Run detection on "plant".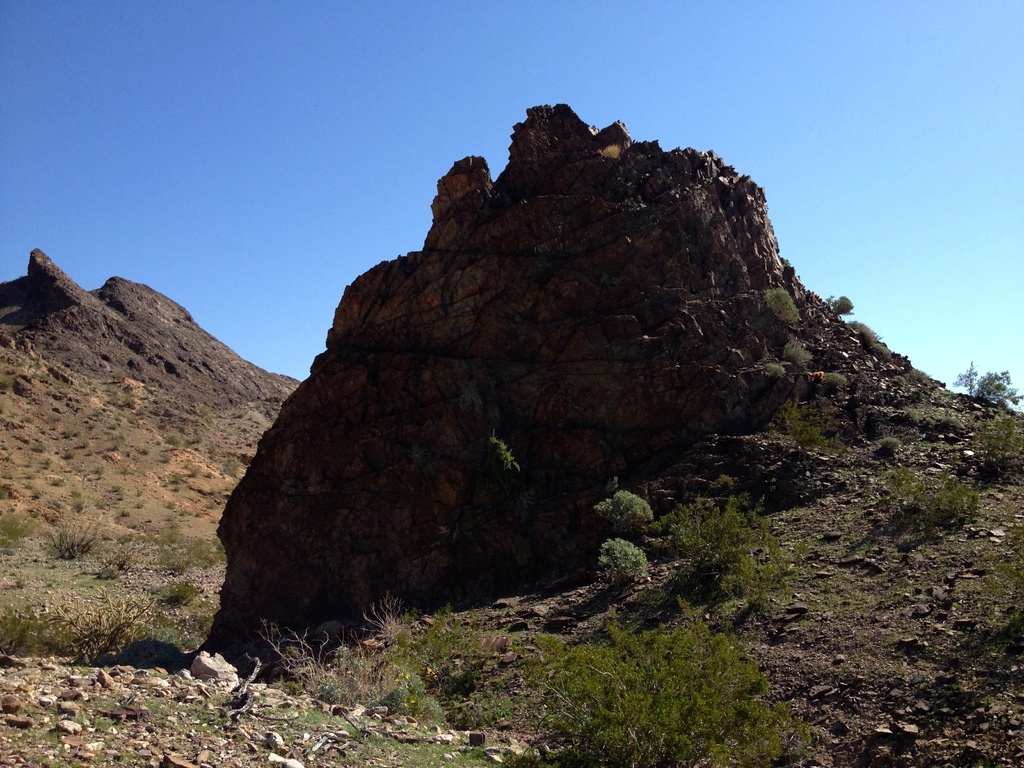
Result: detection(31, 442, 47, 450).
